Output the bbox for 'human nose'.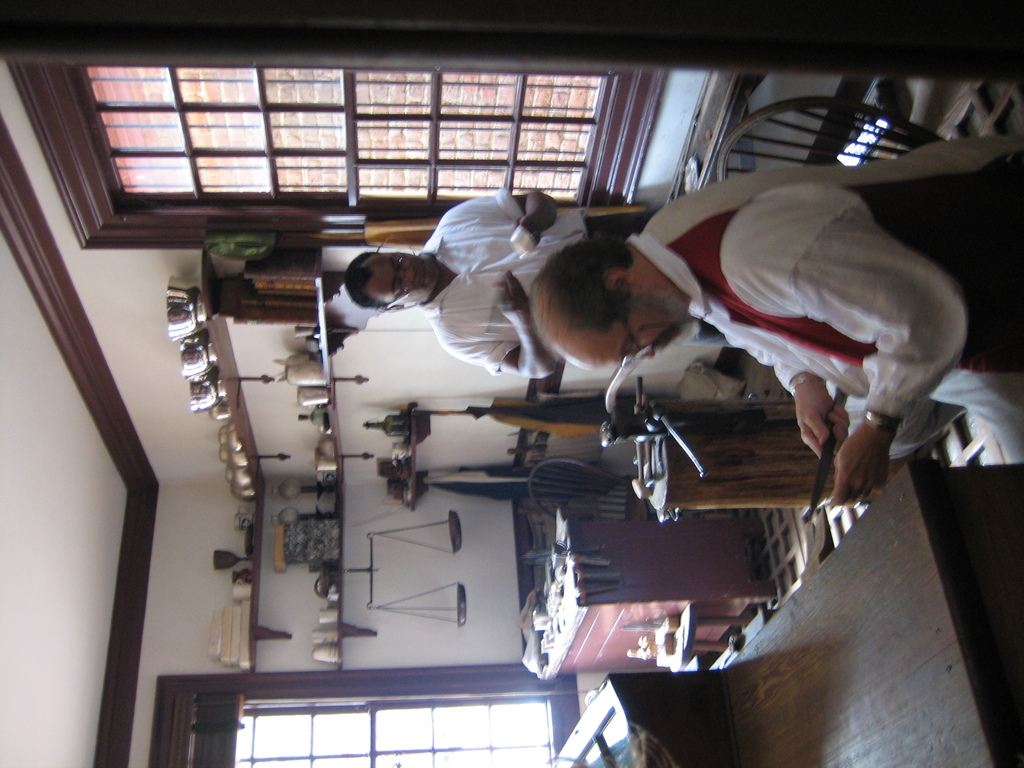
region(639, 348, 656, 360).
